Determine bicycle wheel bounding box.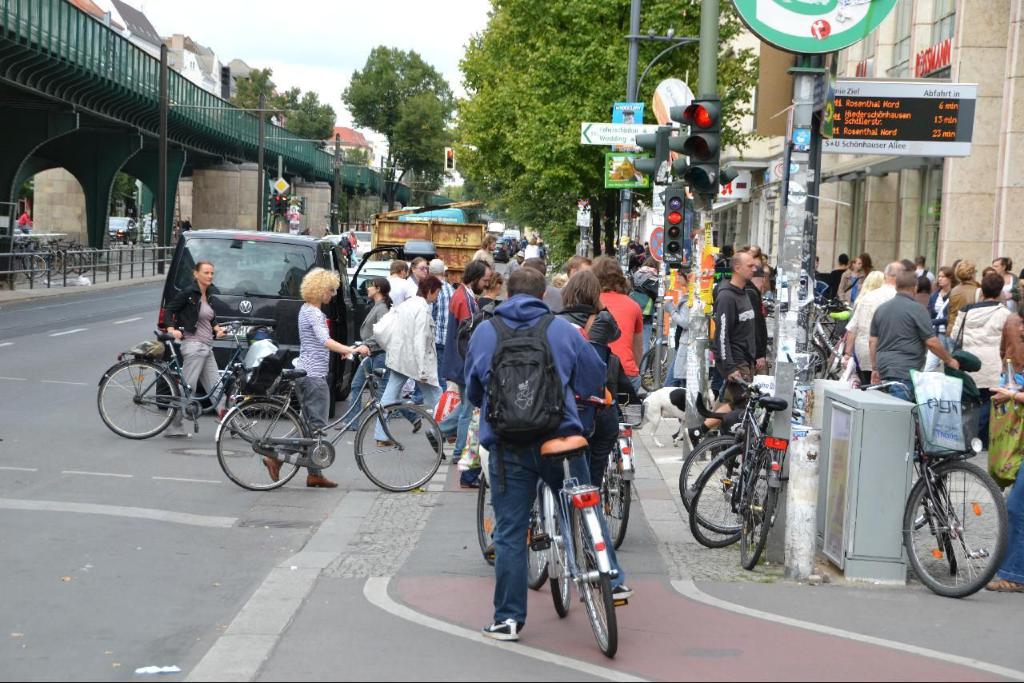
Determined: bbox=[224, 370, 305, 445].
